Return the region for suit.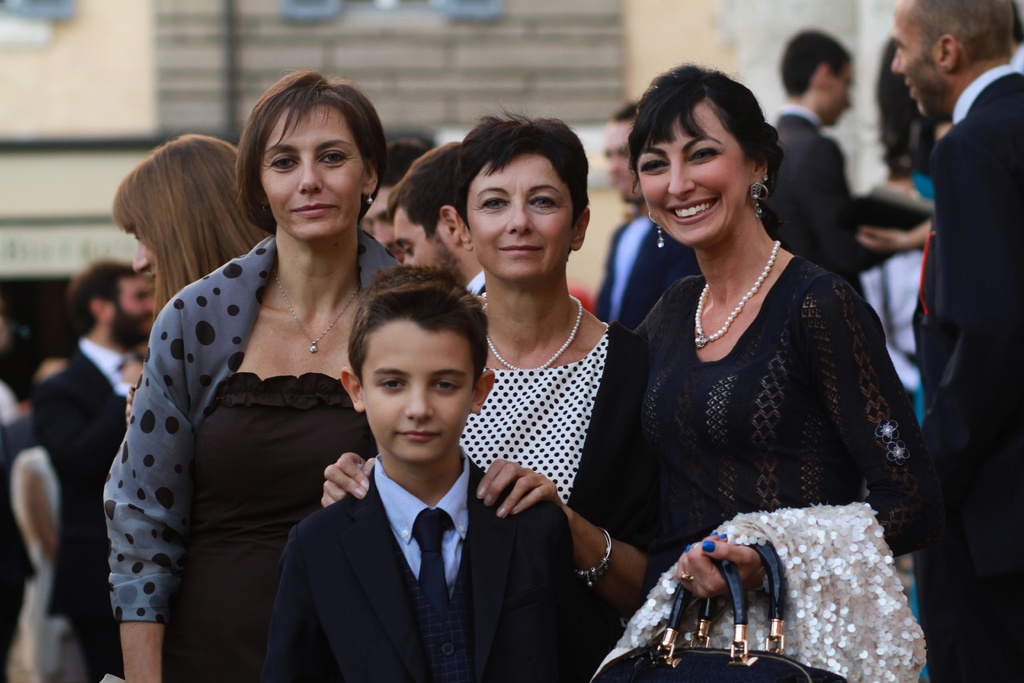
box=[908, 62, 1023, 682].
